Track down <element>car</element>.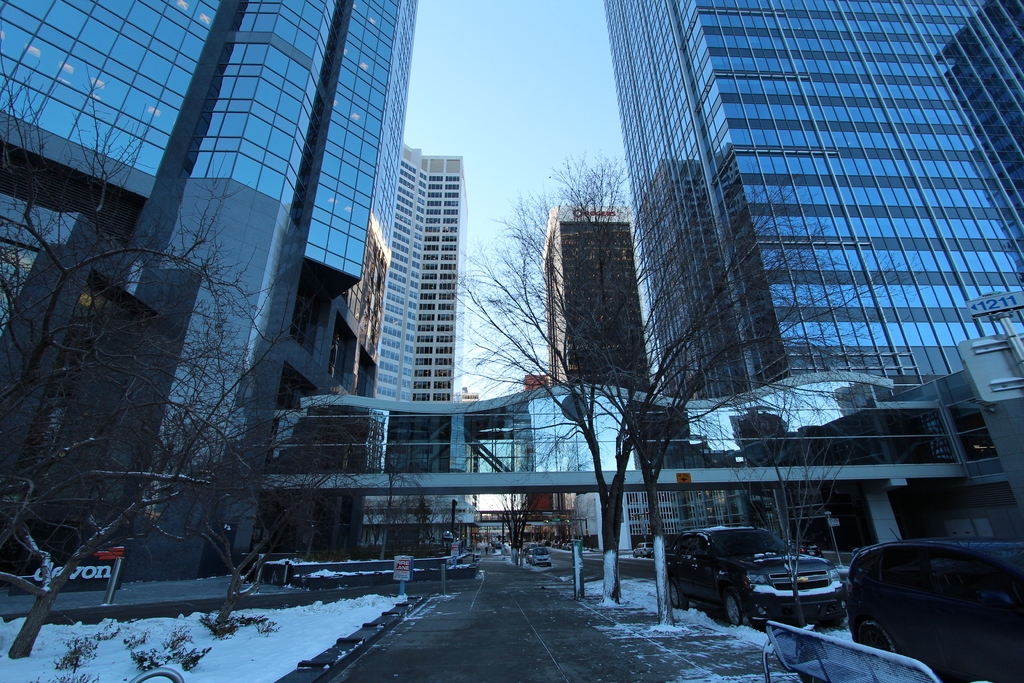
Tracked to (x1=527, y1=544, x2=554, y2=564).
